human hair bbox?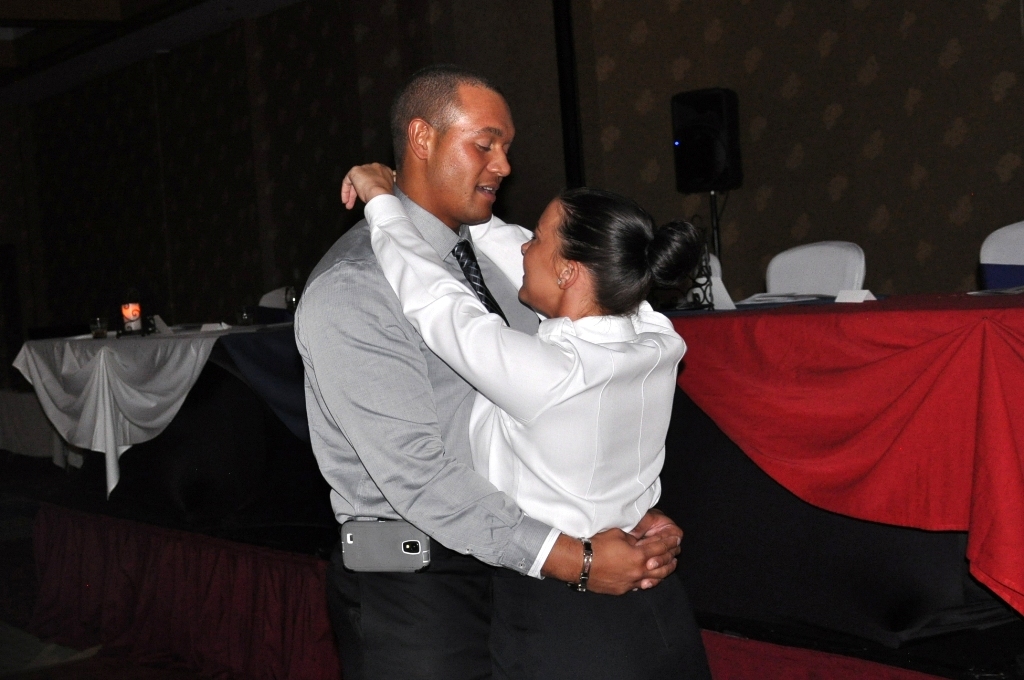
390, 65, 493, 167
